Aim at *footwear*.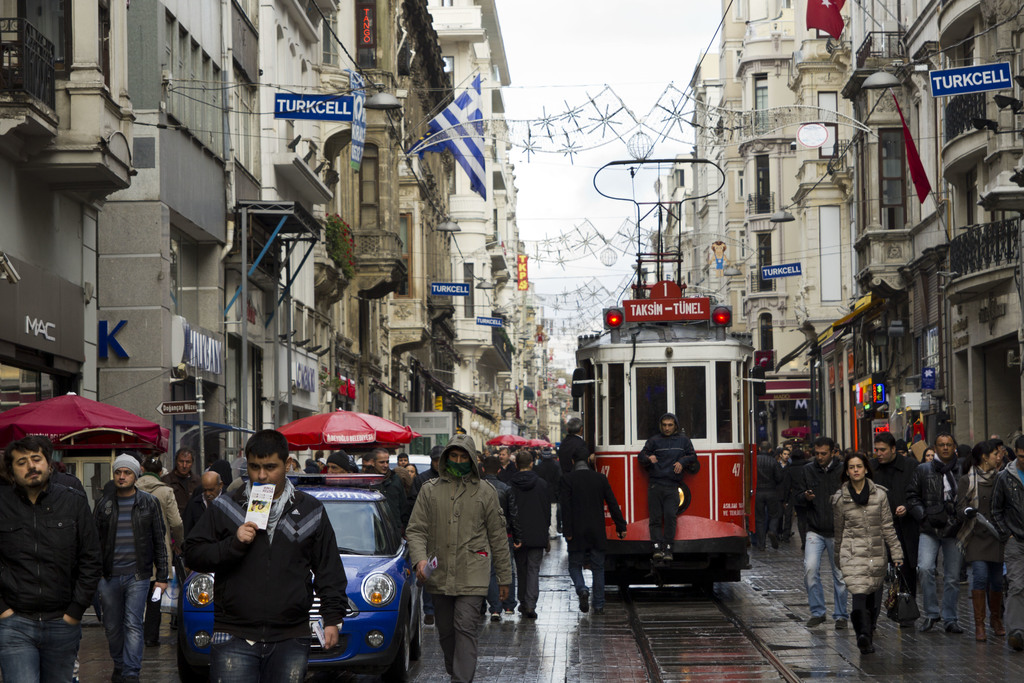
Aimed at 422, 614, 435, 627.
